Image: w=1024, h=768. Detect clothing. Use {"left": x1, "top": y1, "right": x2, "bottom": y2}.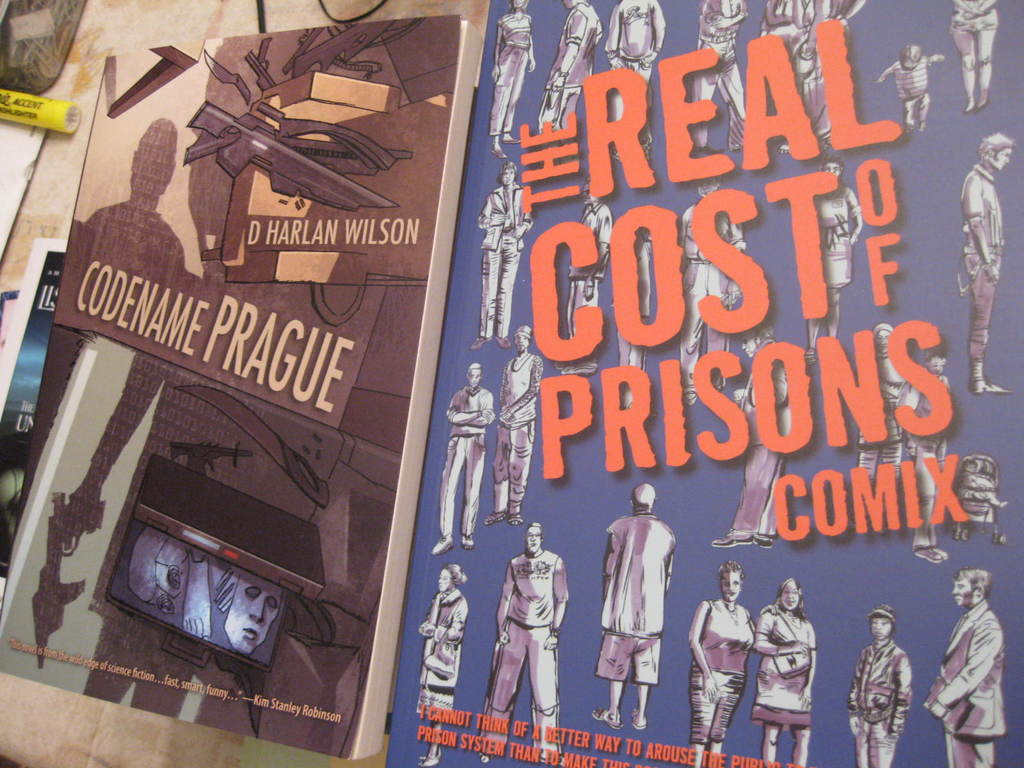
{"left": 410, "top": 586, "right": 462, "bottom": 721}.
